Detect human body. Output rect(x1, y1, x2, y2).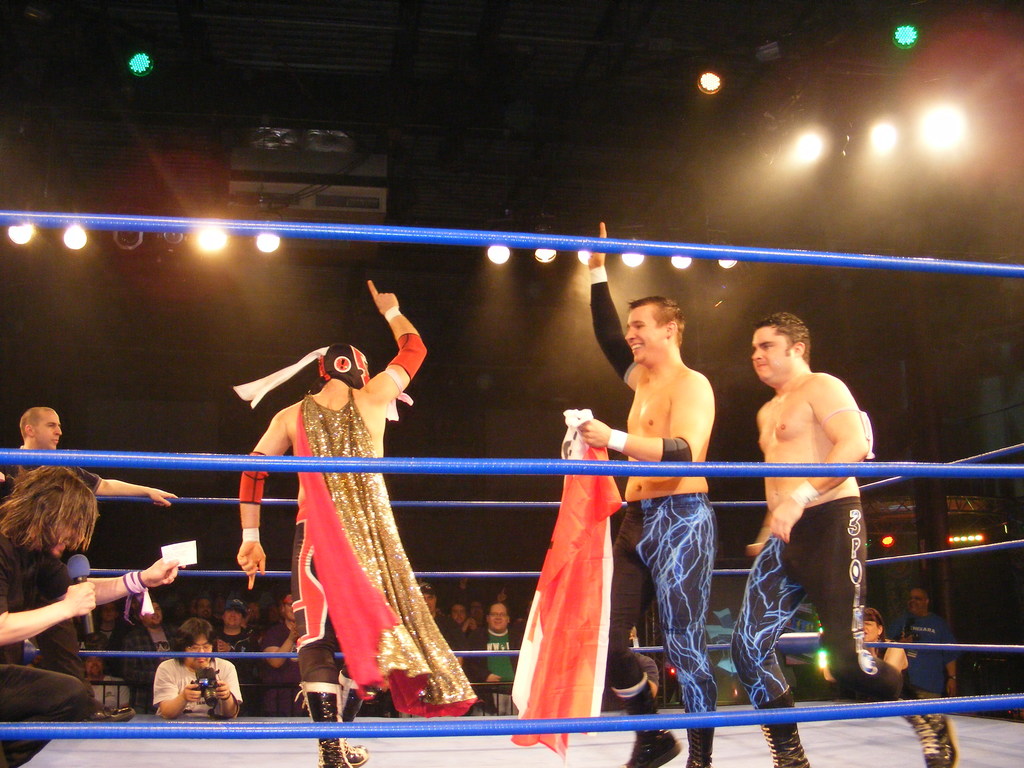
rect(237, 282, 437, 767).
